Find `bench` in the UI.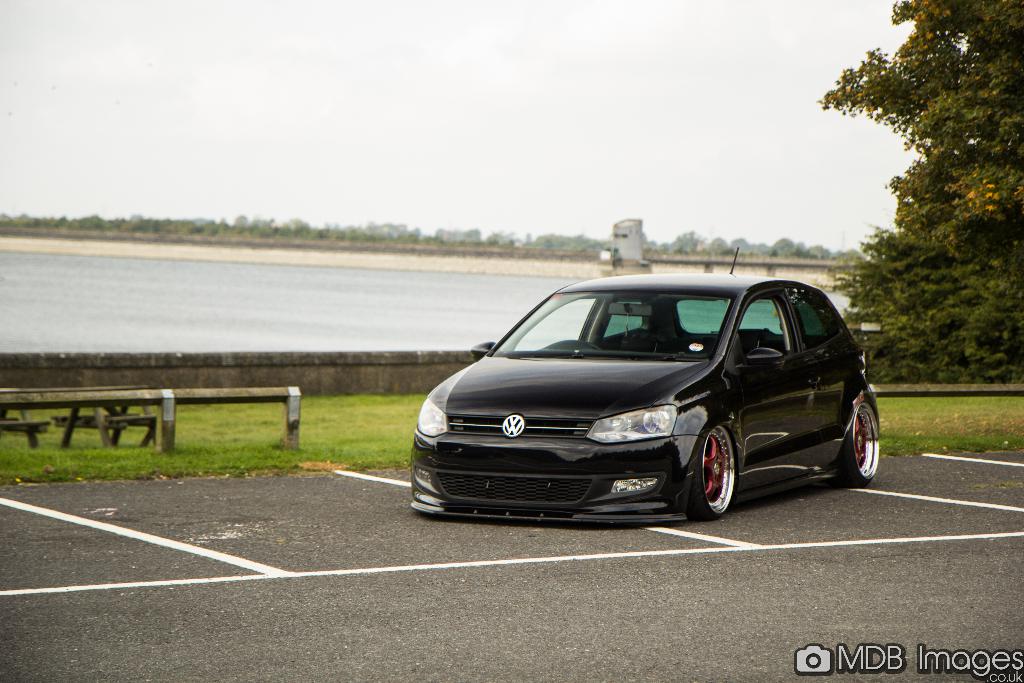
UI element at box=[0, 409, 51, 443].
